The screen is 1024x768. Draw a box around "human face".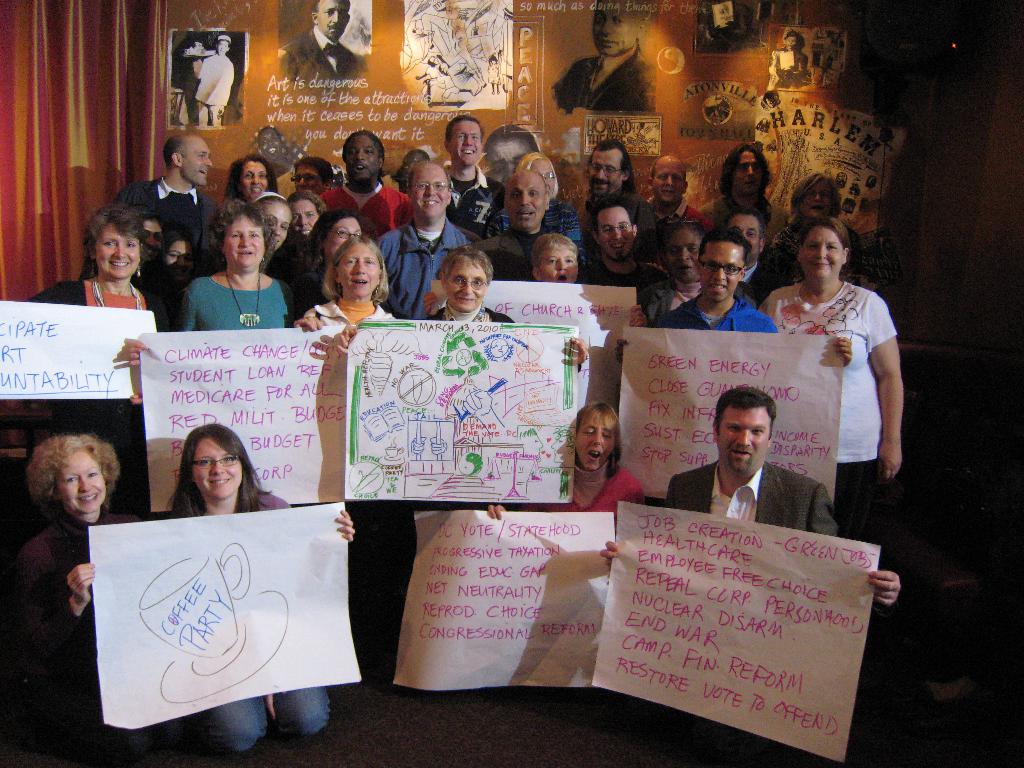
region(598, 202, 637, 259).
